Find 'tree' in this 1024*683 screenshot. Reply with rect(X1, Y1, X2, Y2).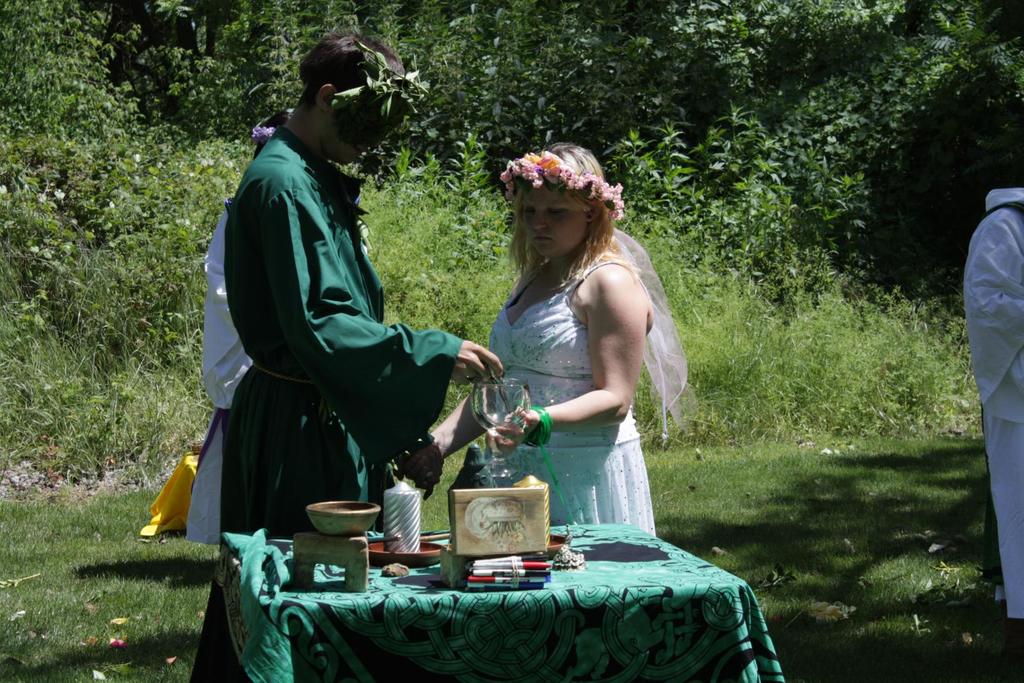
rect(0, 0, 1023, 476).
